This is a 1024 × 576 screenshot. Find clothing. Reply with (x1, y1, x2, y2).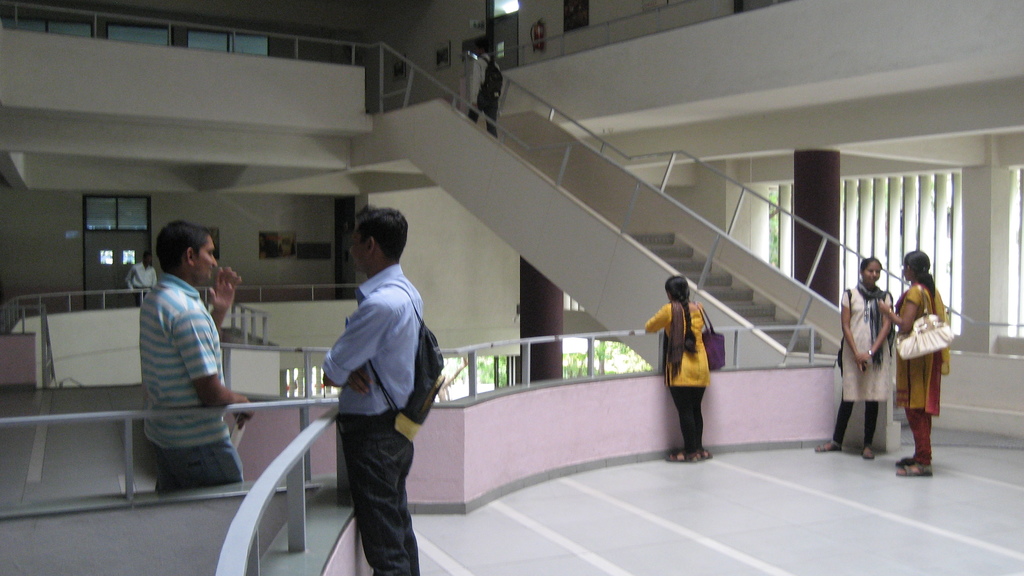
(316, 261, 425, 575).
